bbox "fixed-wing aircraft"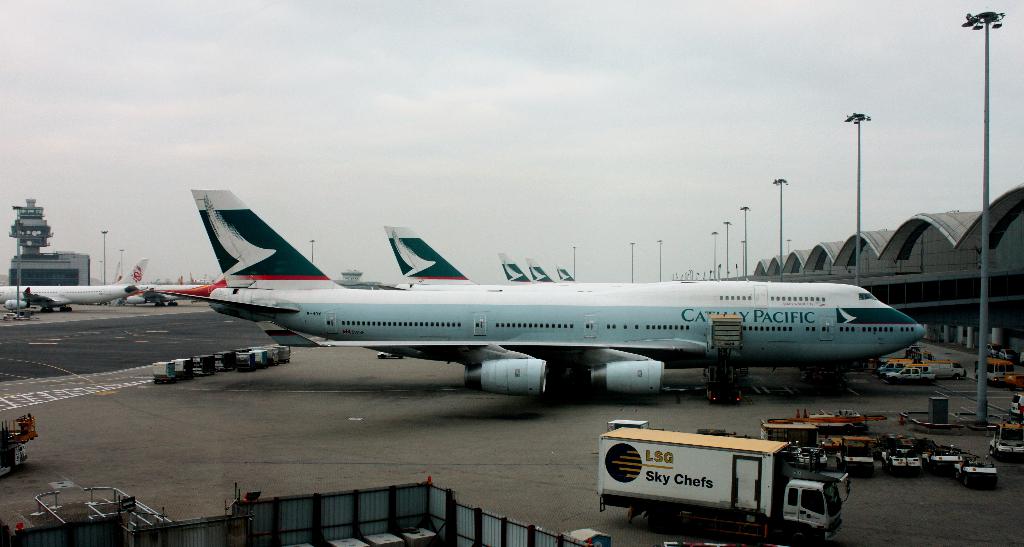
left=0, top=282, right=127, bottom=316
